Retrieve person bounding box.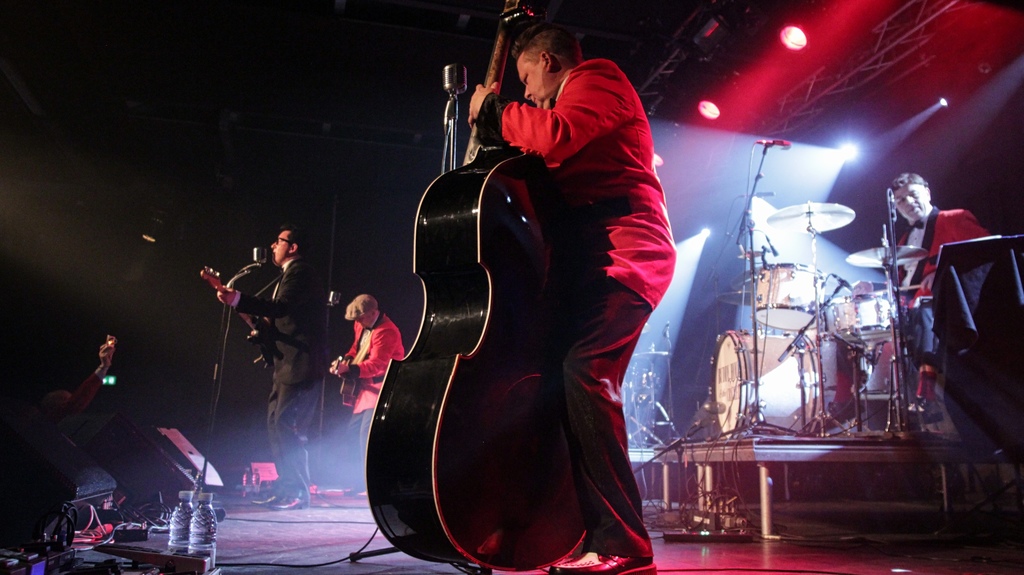
Bounding box: locate(241, 222, 315, 513).
